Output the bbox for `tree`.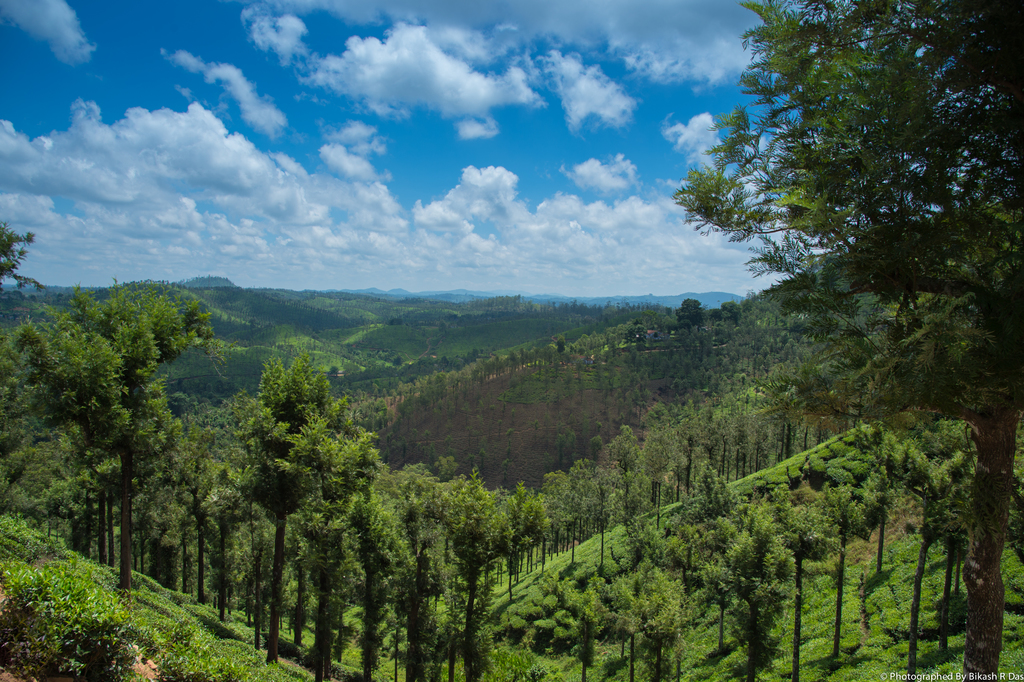
(703, 499, 780, 668).
